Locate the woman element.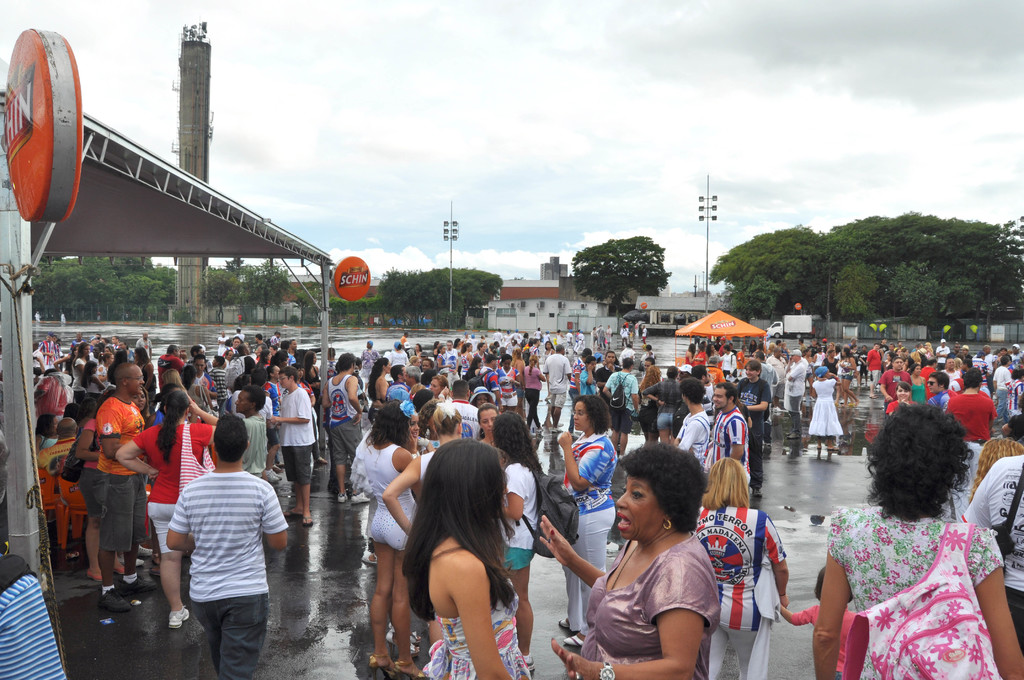
Element bbox: x1=364 y1=400 x2=437 y2=678.
